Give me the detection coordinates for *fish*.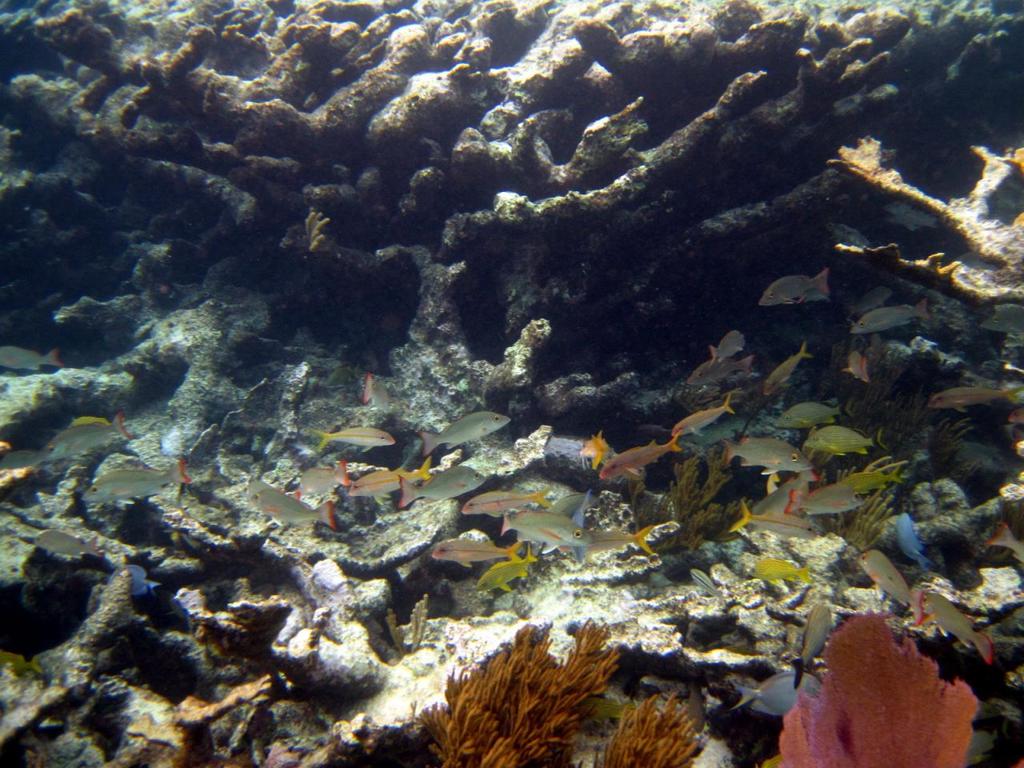
bbox=[395, 465, 481, 506].
